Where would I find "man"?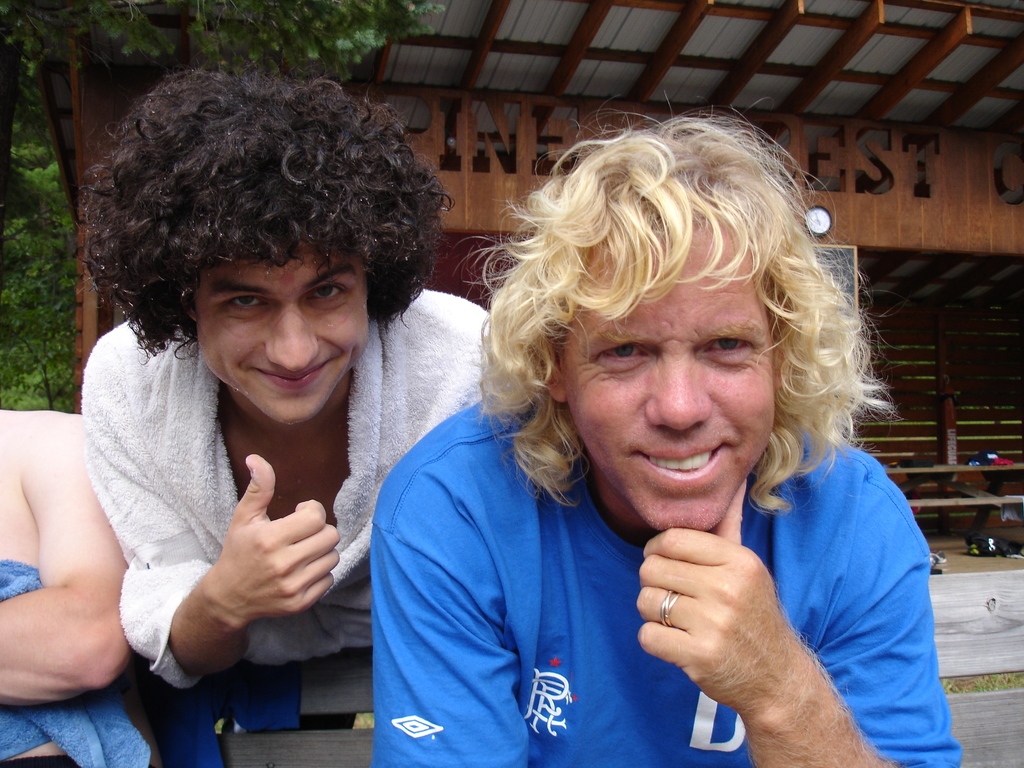
At 0,397,153,767.
